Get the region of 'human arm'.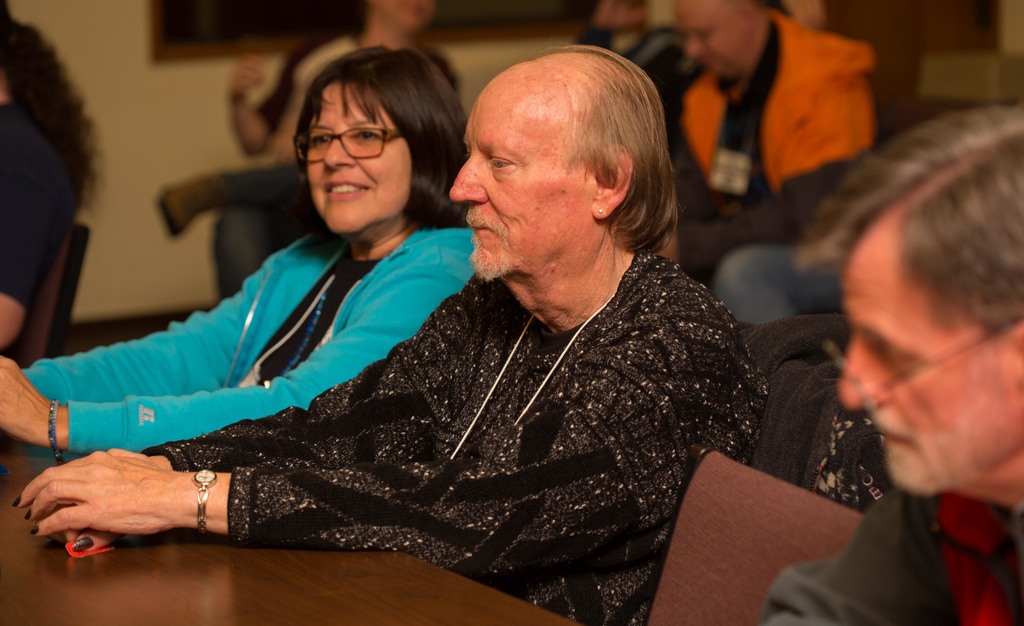
[19, 250, 282, 387].
